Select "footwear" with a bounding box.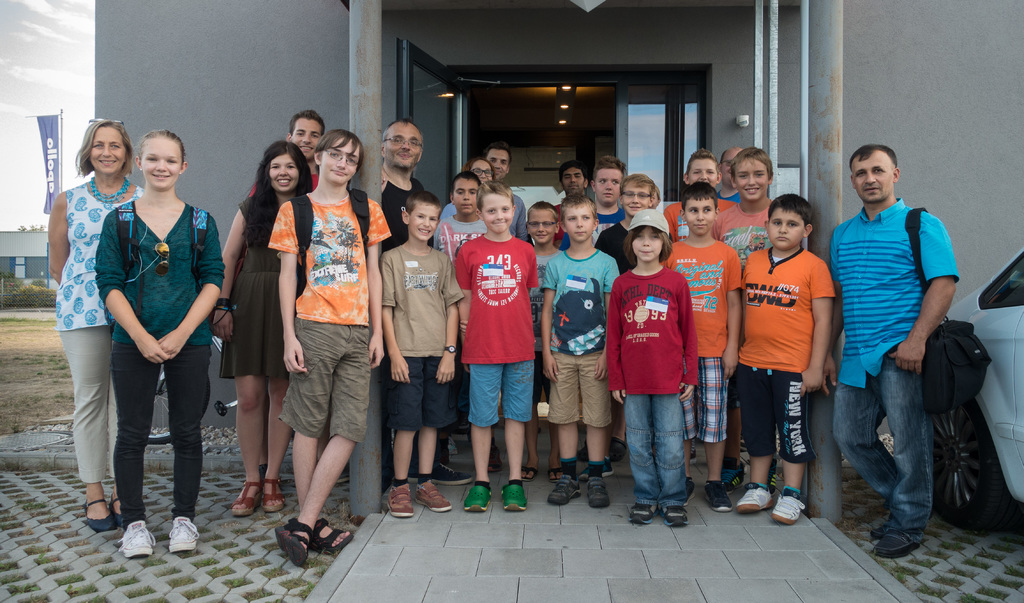
<bbox>778, 495, 807, 524</bbox>.
